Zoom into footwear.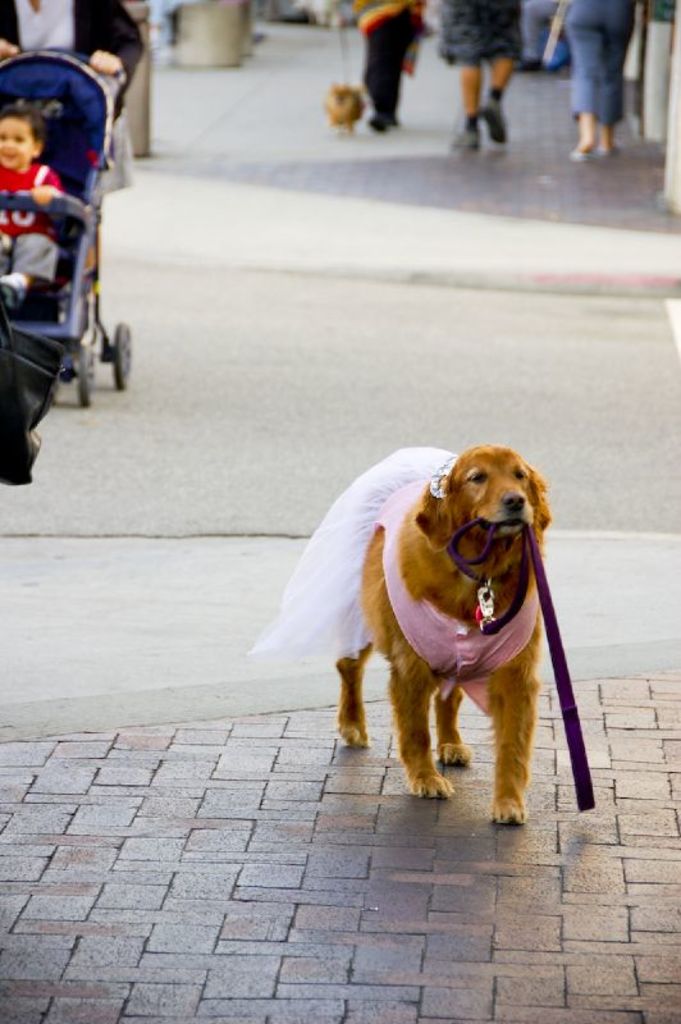
Zoom target: [384,110,399,125].
